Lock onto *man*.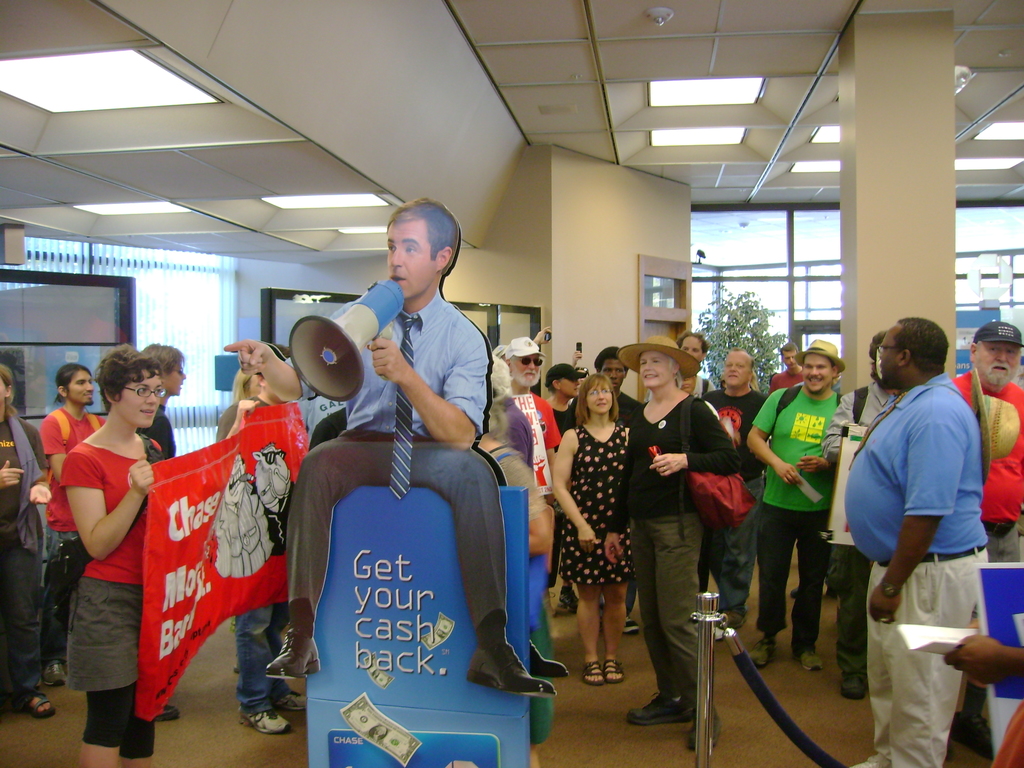
Locked: 957 318 1023 561.
